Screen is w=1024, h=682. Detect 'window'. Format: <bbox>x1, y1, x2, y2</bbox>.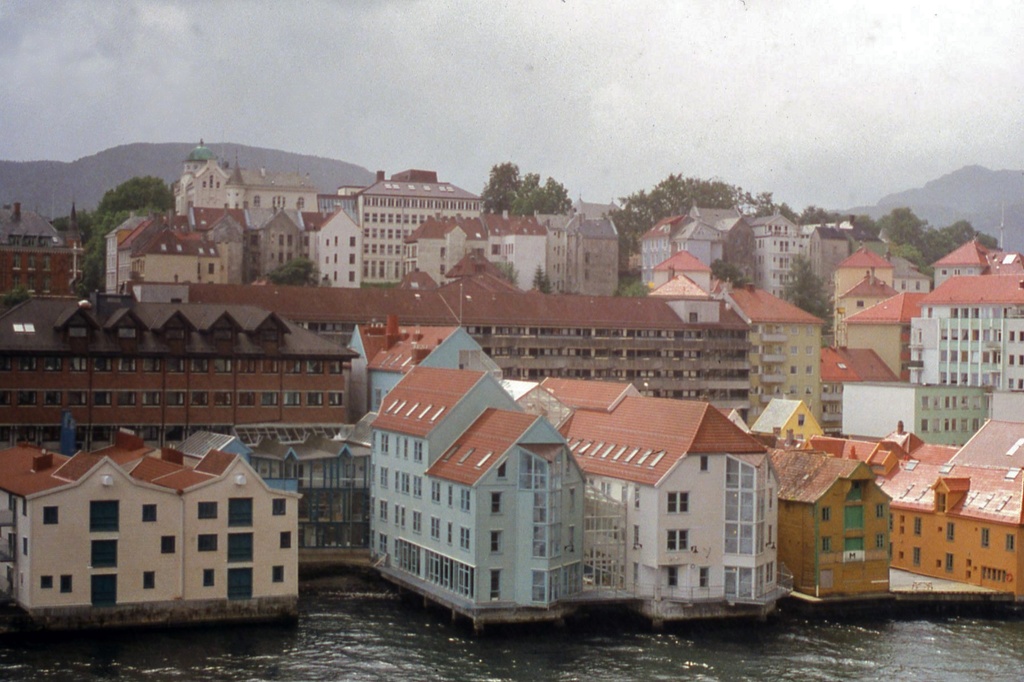
<bbox>60, 574, 74, 592</bbox>.
